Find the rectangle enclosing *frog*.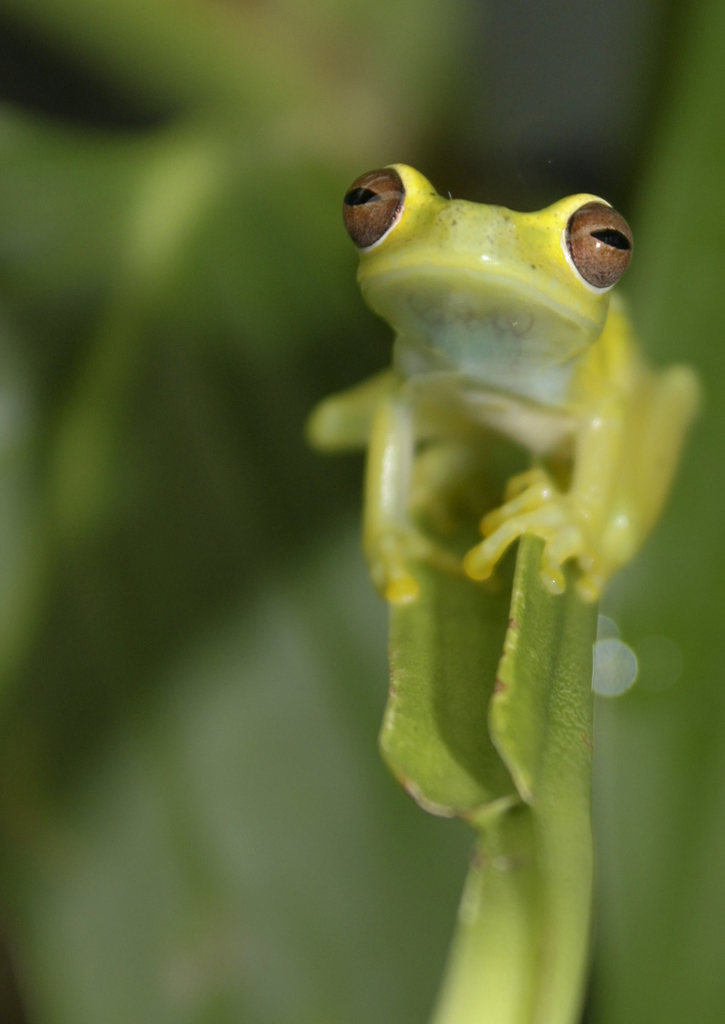
[x1=298, y1=157, x2=702, y2=605].
